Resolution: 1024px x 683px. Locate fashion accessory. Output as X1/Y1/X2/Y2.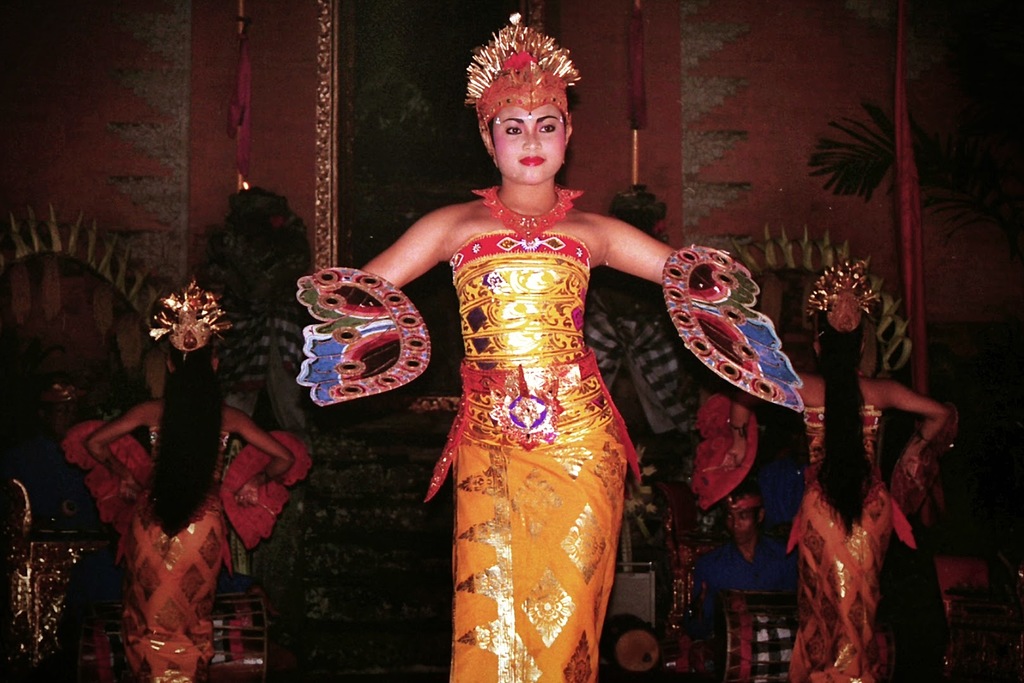
147/274/236/353.
